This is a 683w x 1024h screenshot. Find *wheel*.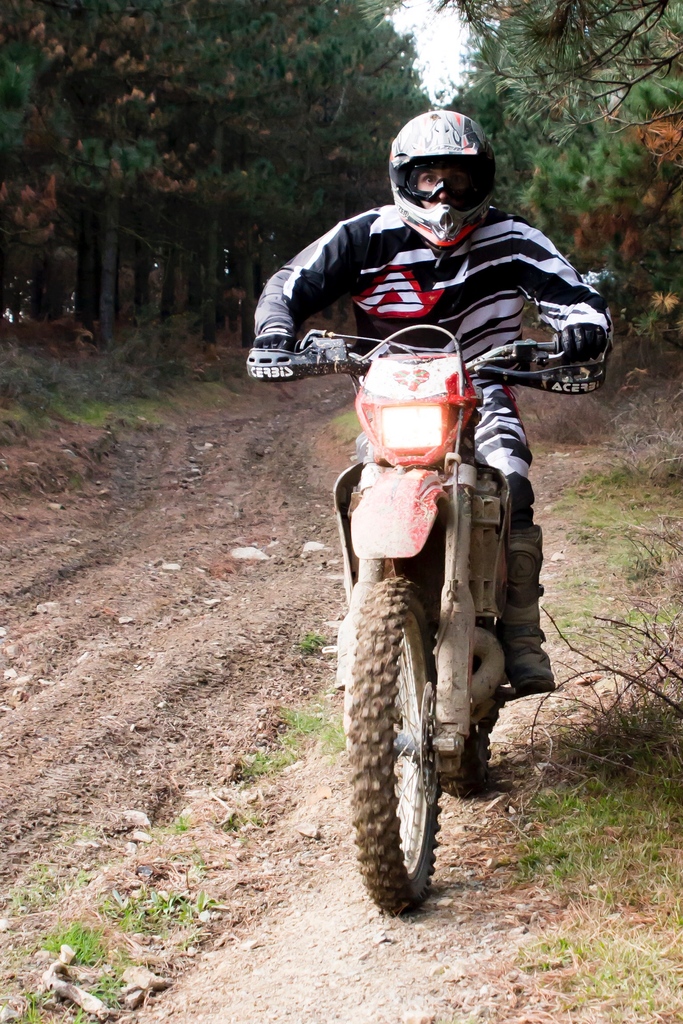
Bounding box: bbox(347, 556, 447, 913).
